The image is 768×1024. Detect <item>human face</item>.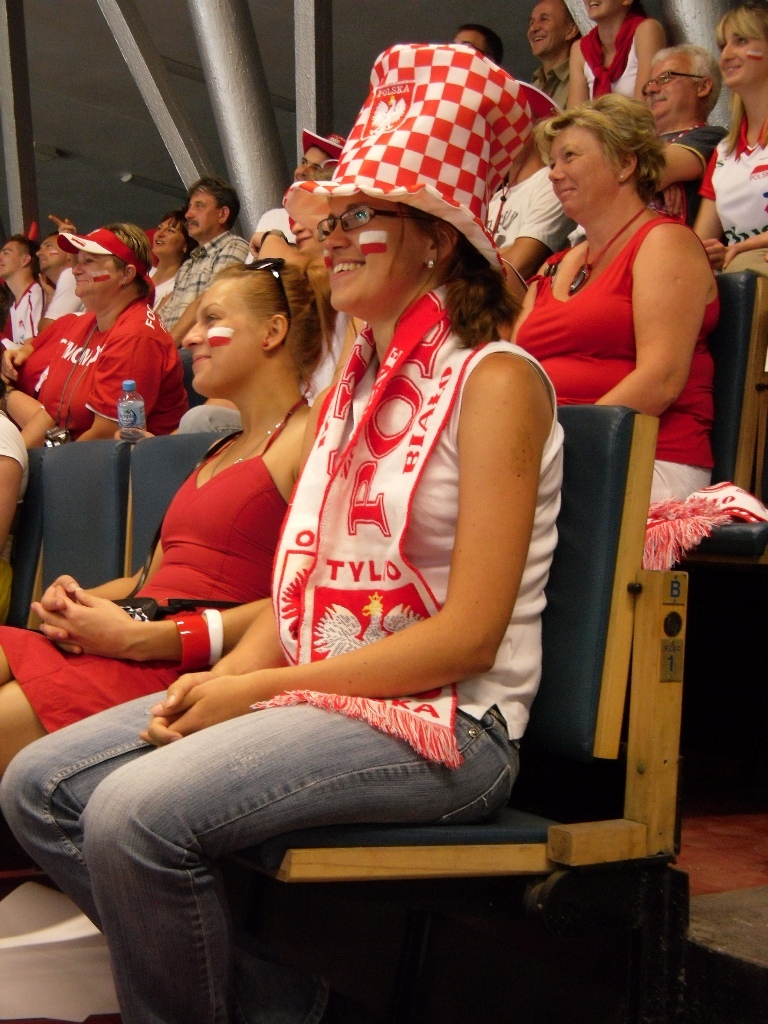
Detection: region(38, 239, 58, 255).
